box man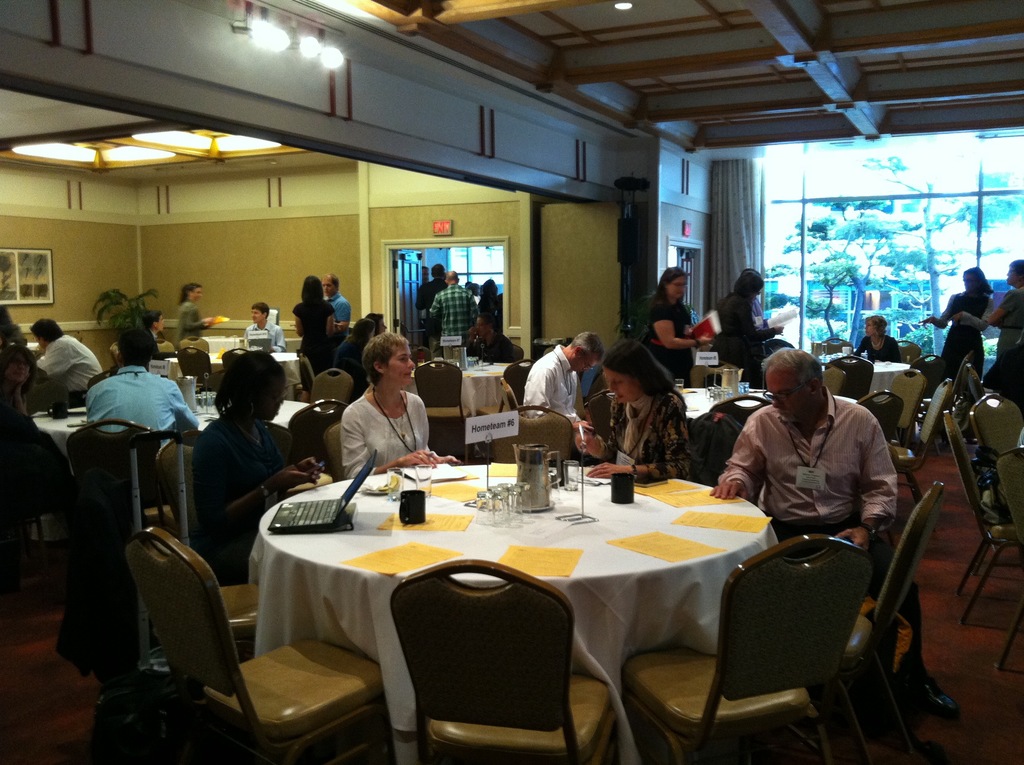
[left=522, top=332, right=603, bottom=461]
